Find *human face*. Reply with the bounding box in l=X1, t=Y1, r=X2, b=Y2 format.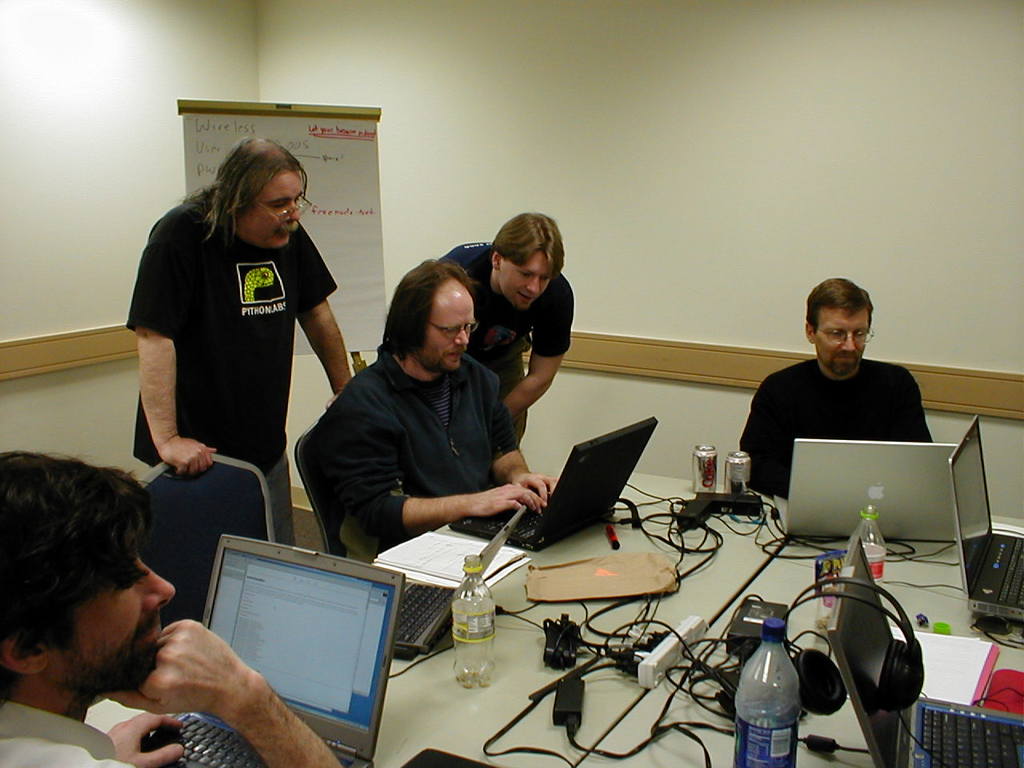
l=415, t=288, r=473, b=370.
